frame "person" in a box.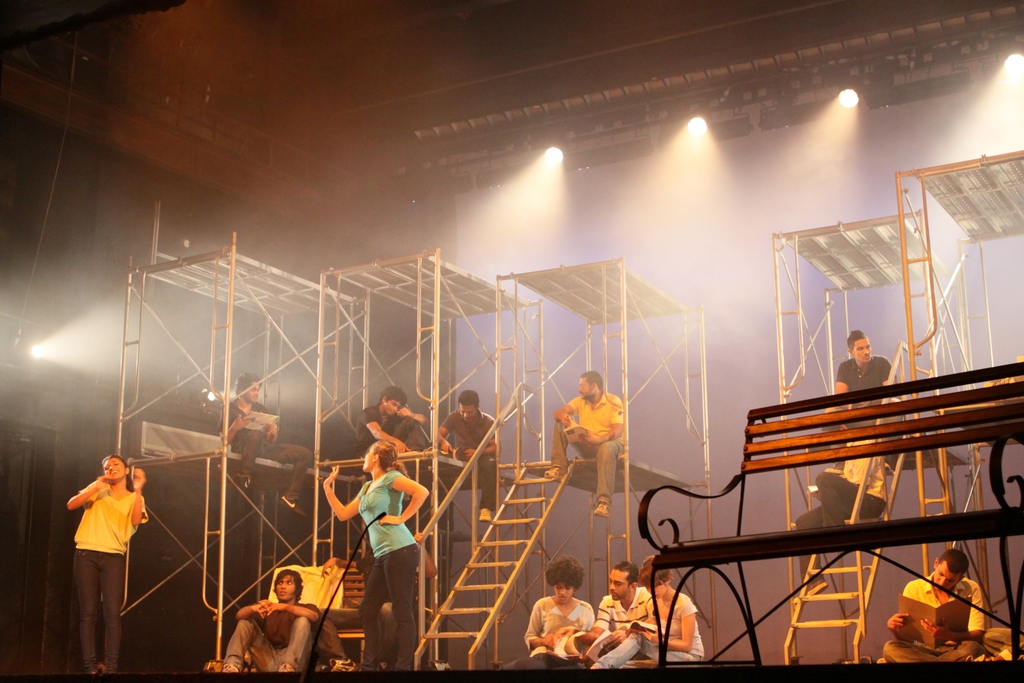
491,559,596,673.
